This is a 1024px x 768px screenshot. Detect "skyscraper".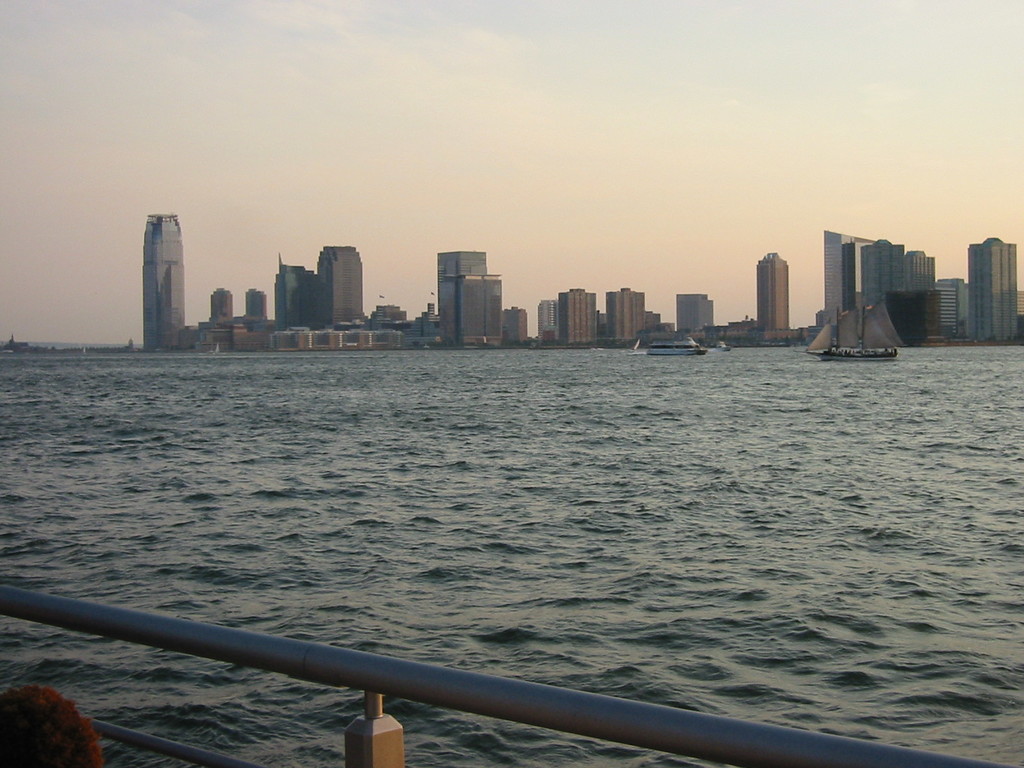
detection(503, 302, 535, 348).
